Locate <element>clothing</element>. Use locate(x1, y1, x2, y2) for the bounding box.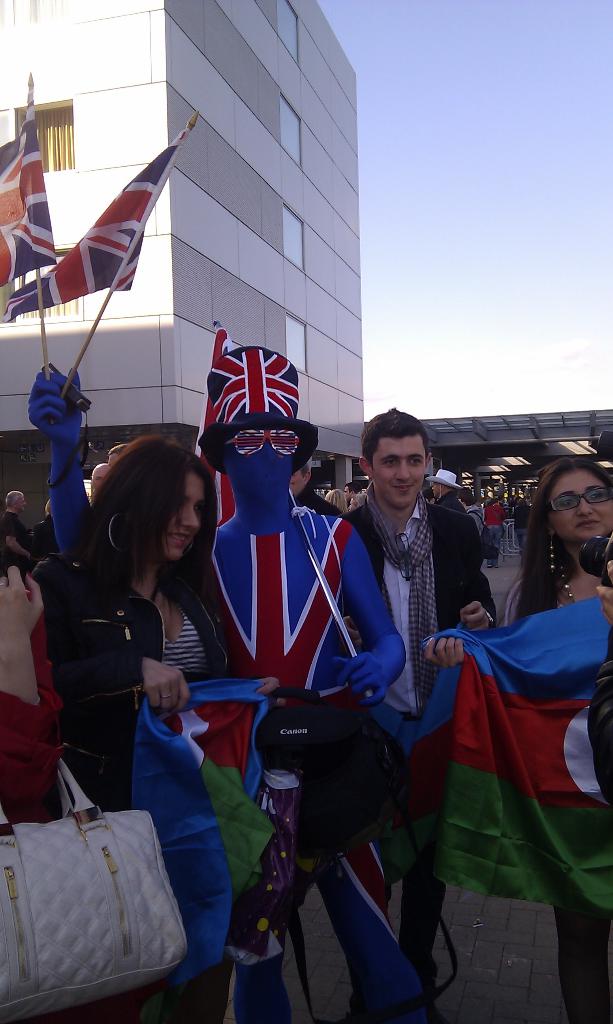
locate(31, 369, 425, 1023).
